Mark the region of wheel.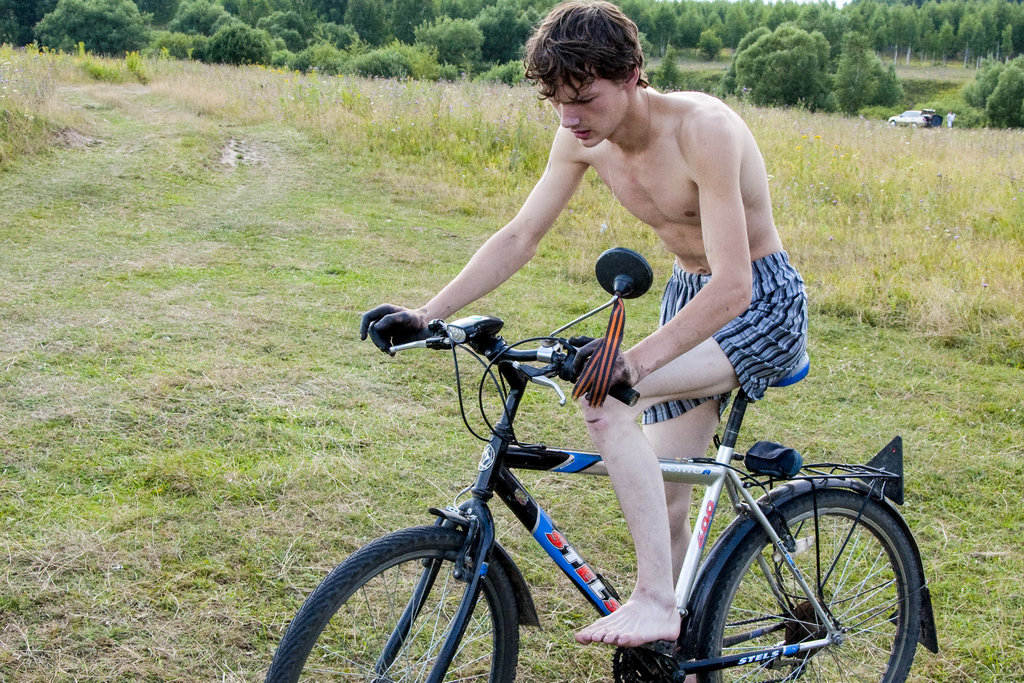
Region: x1=695, y1=493, x2=925, y2=682.
